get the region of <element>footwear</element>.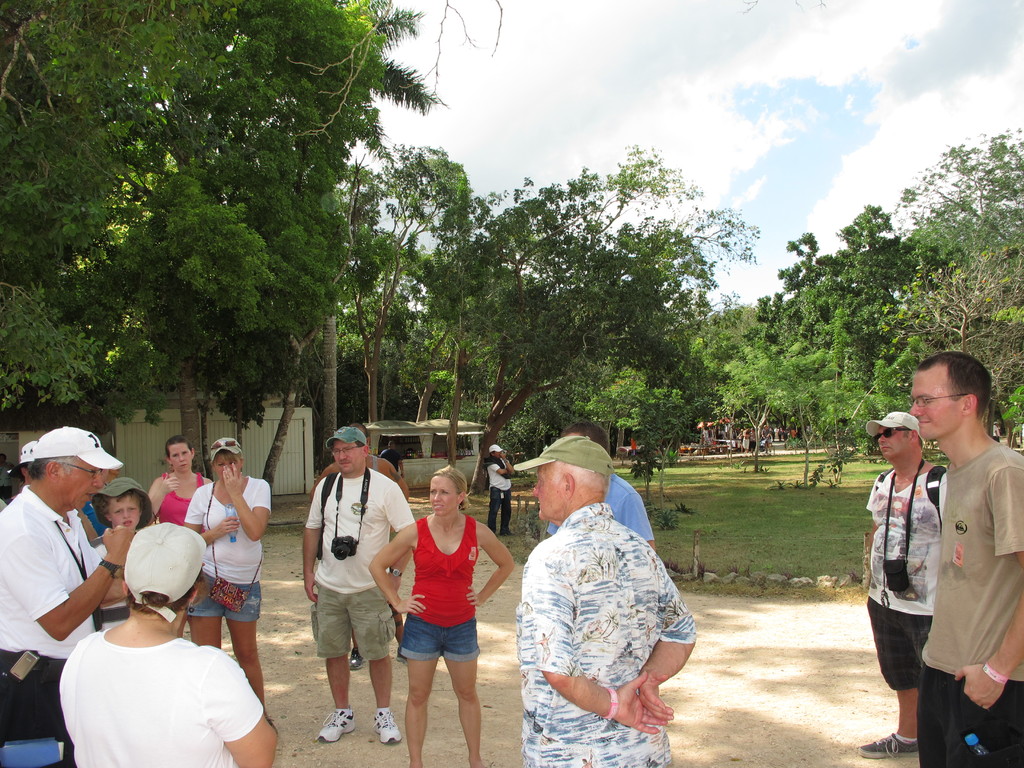
l=316, t=709, r=357, b=740.
